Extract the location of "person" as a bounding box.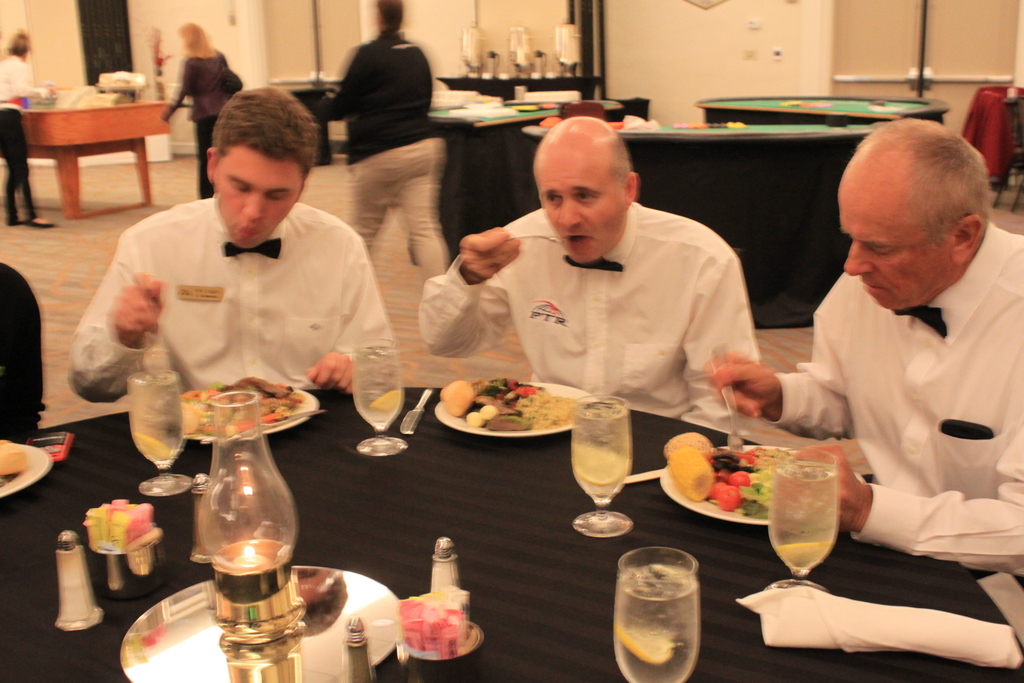
296:0:448:304.
